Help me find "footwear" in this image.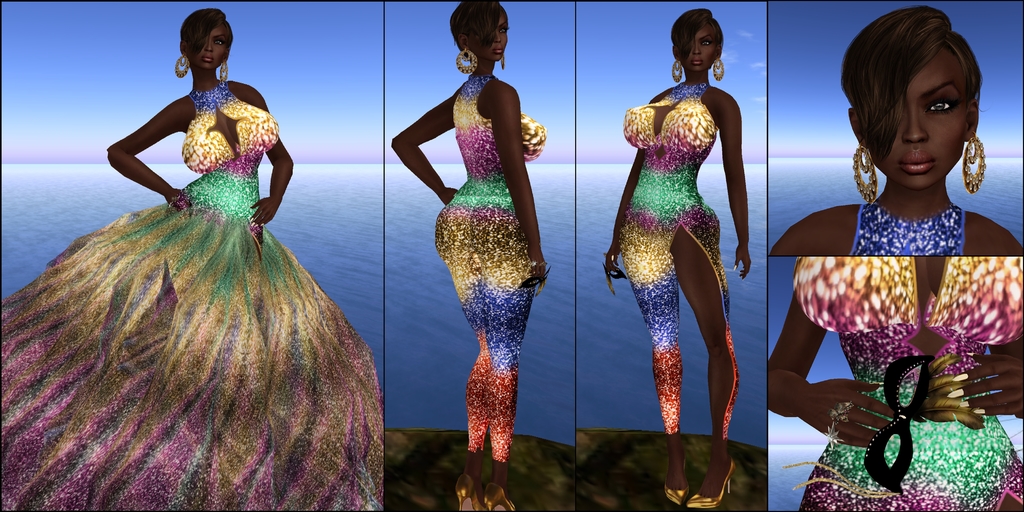
Found it: 492/486/515/511.
